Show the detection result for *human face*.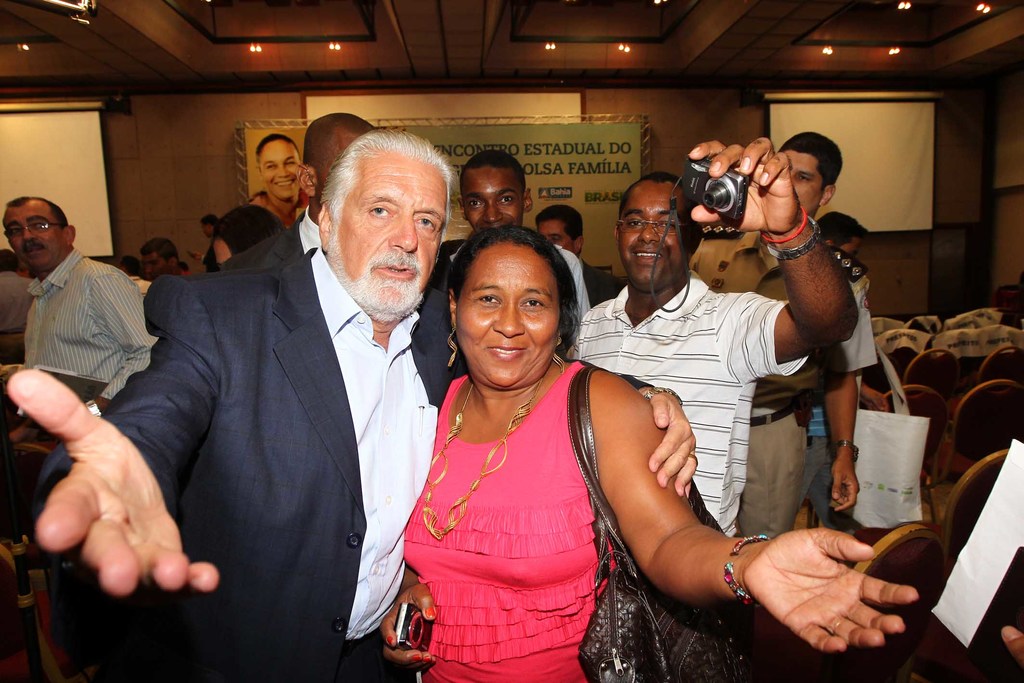
BBox(335, 151, 453, 311).
